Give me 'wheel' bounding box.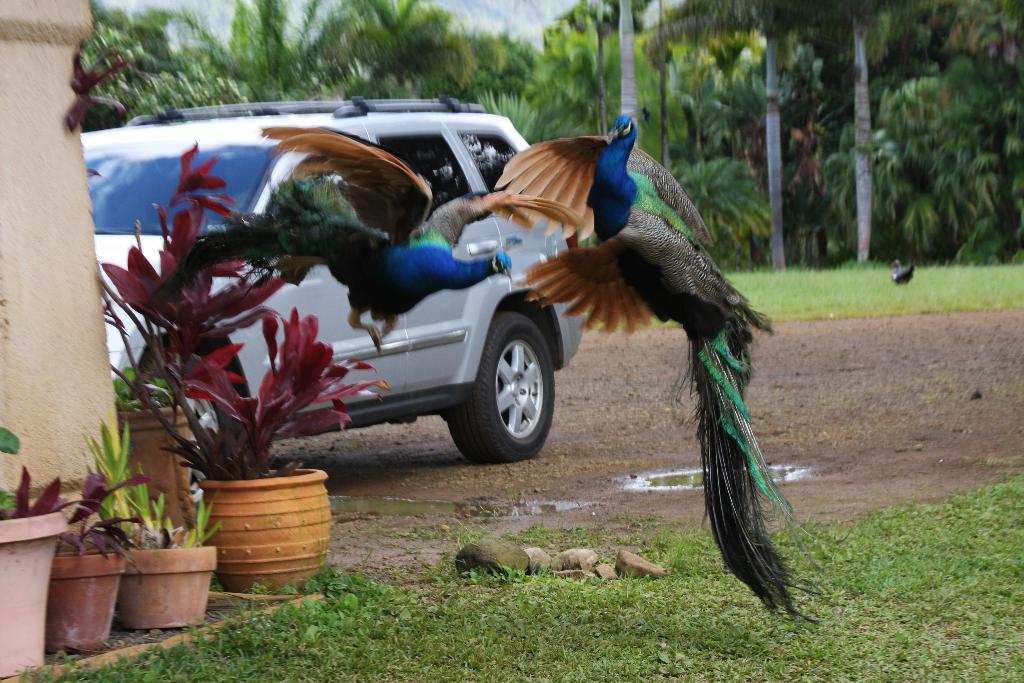
<box>137,349,234,514</box>.
